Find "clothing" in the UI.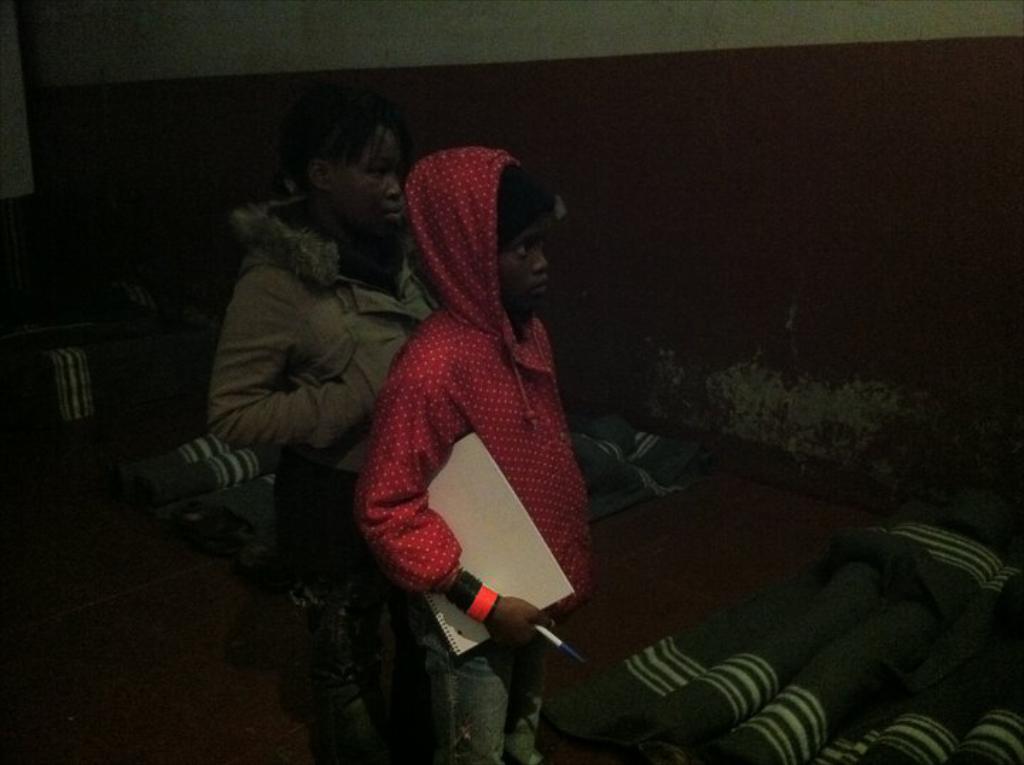
UI element at detection(350, 149, 610, 692).
